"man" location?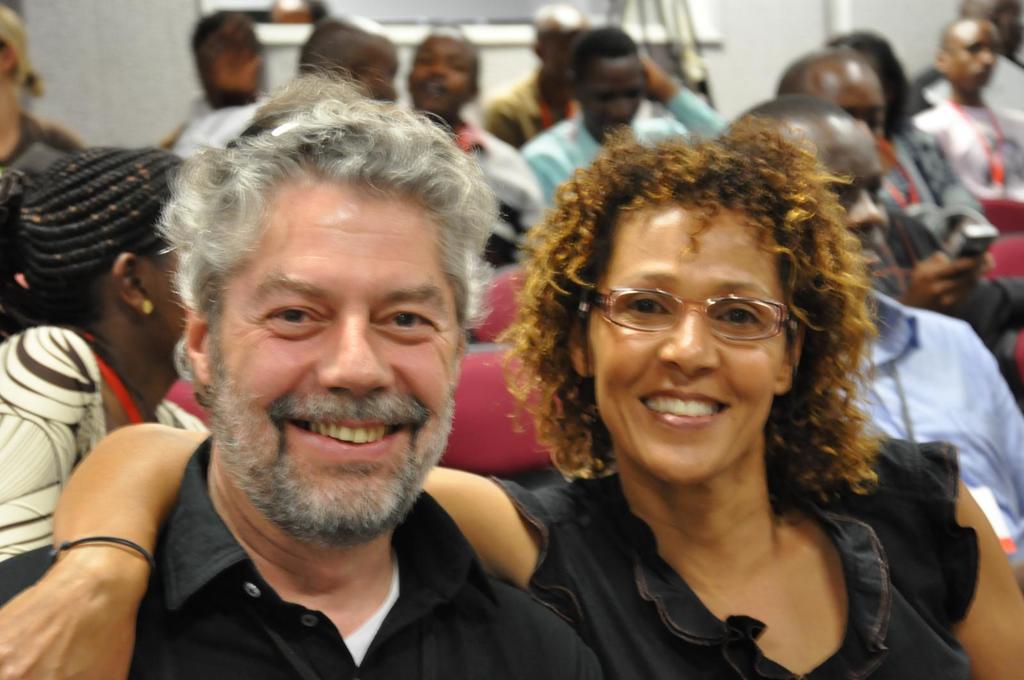
909:17:1023:198
